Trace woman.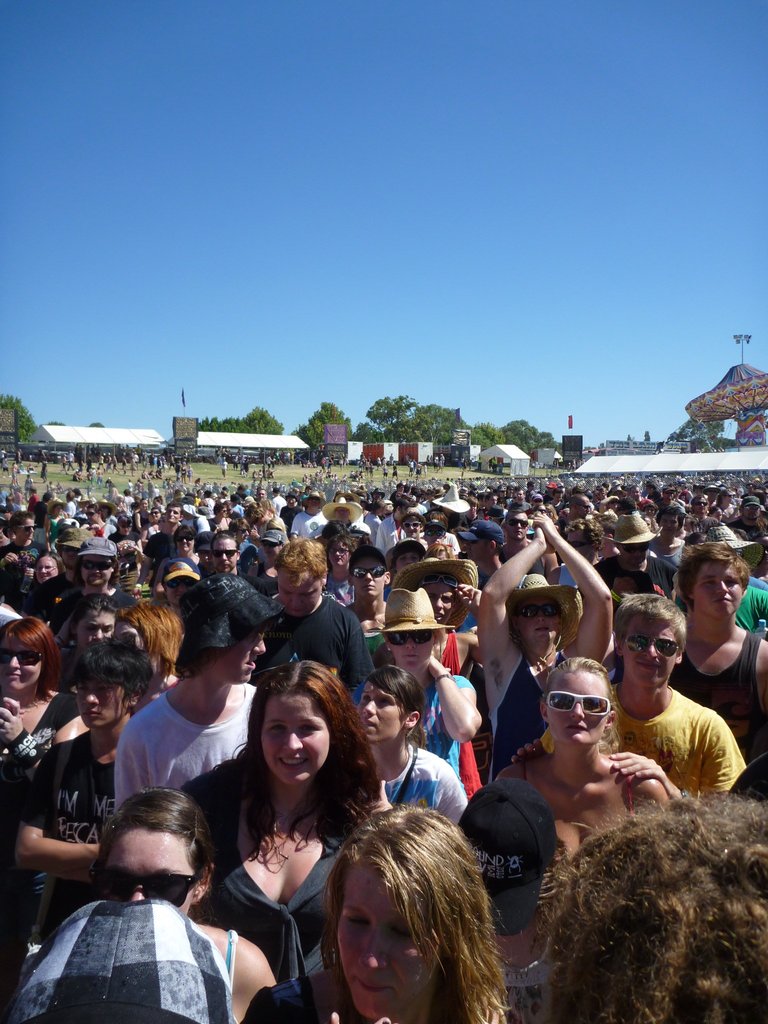
Traced to detection(91, 783, 280, 1023).
